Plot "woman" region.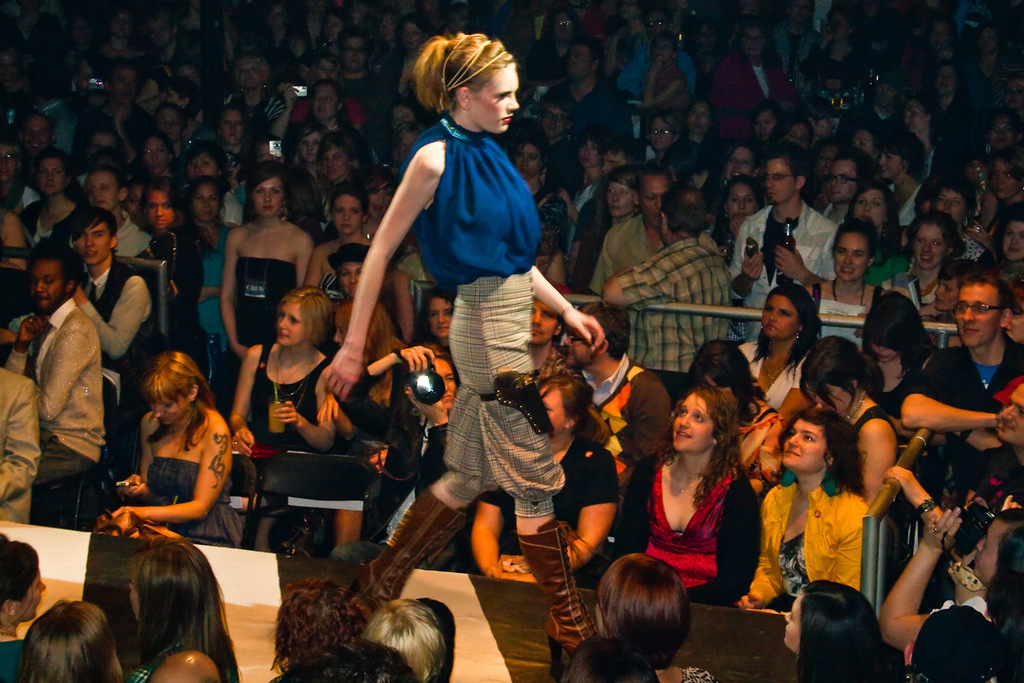
Plotted at region(881, 134, 930, 206).
